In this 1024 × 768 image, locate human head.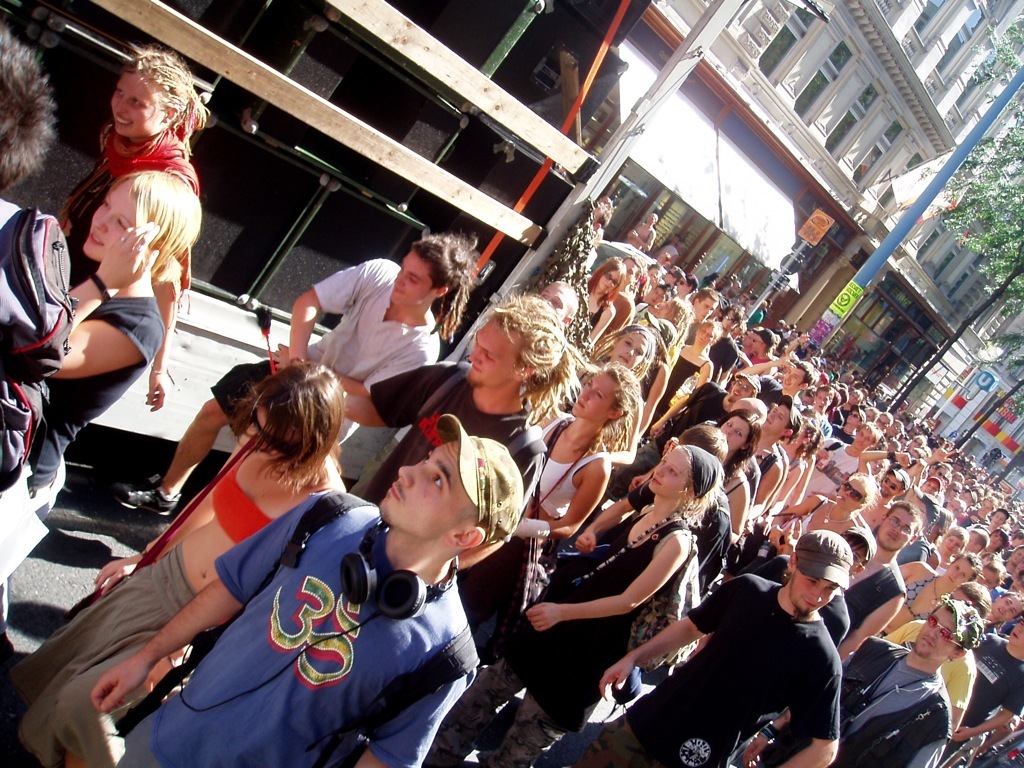
Bounding box: rect(250, 365, 330, 456).
